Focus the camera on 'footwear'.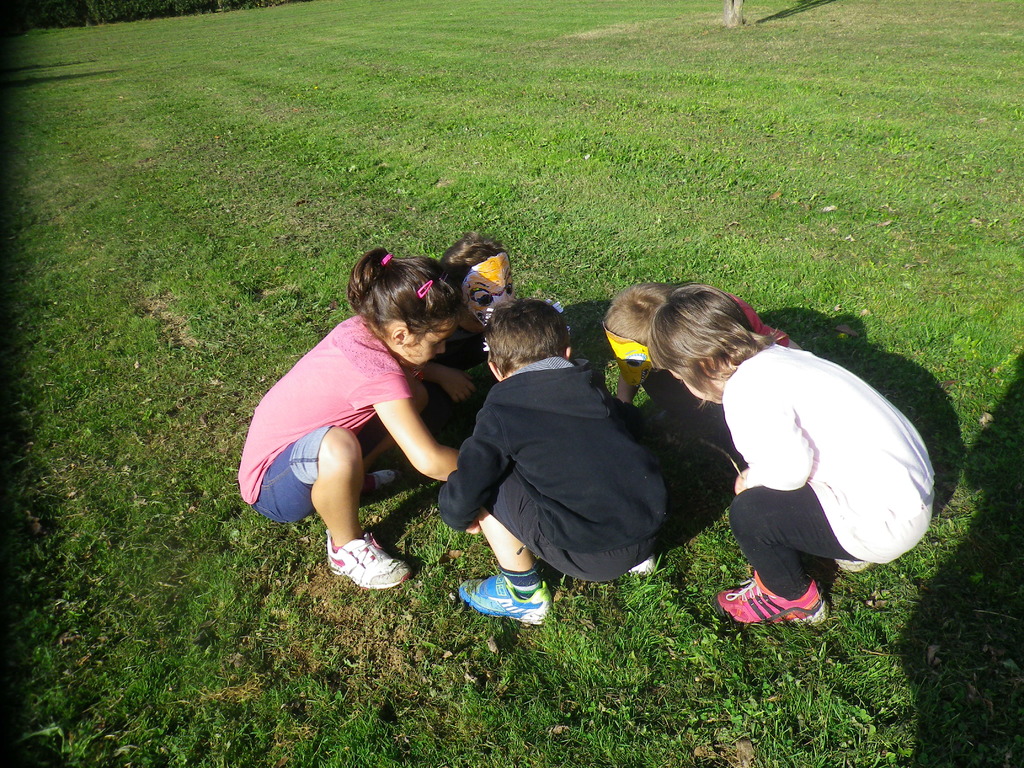
Focus region: Rect(456, 570, 553, 628).
